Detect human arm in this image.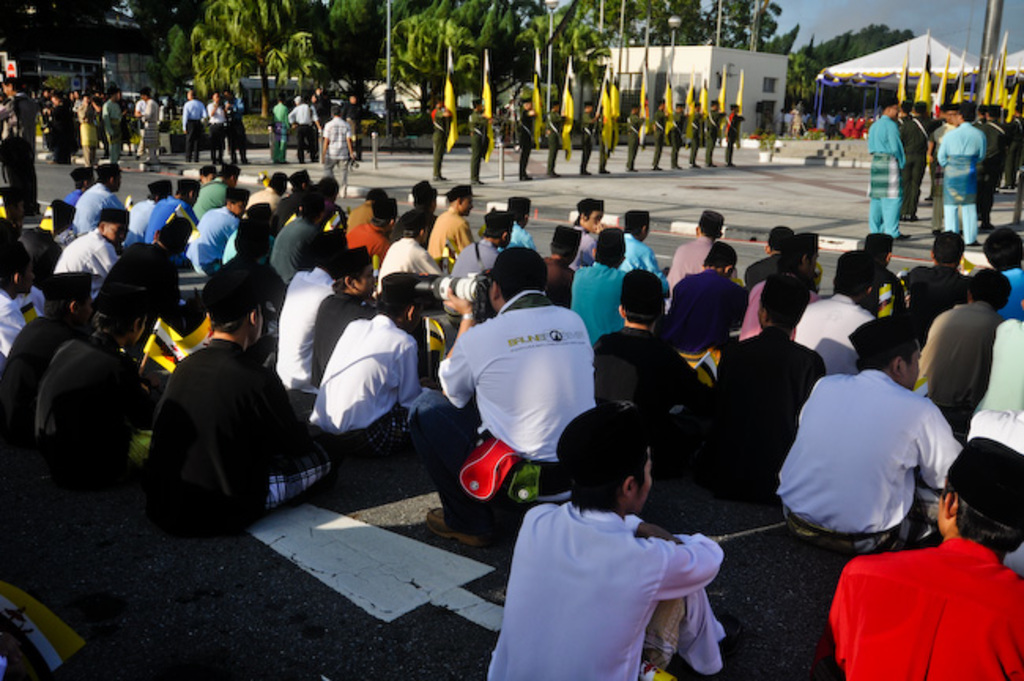
Detection: left=907, top=393, right=963, bottom=497.
